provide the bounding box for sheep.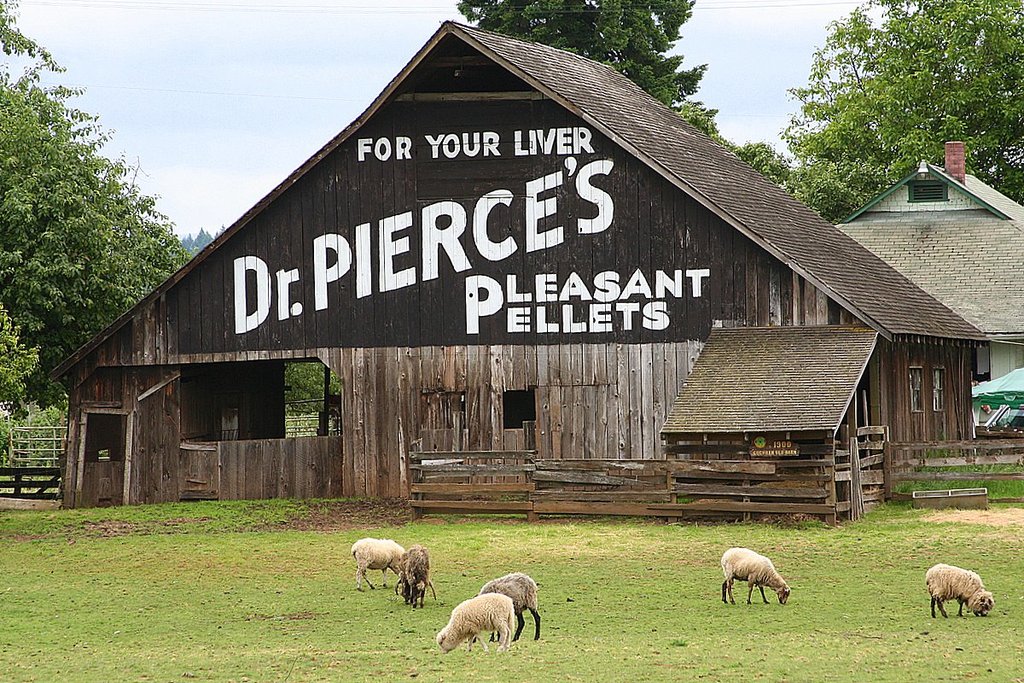
926 564 998 620.
